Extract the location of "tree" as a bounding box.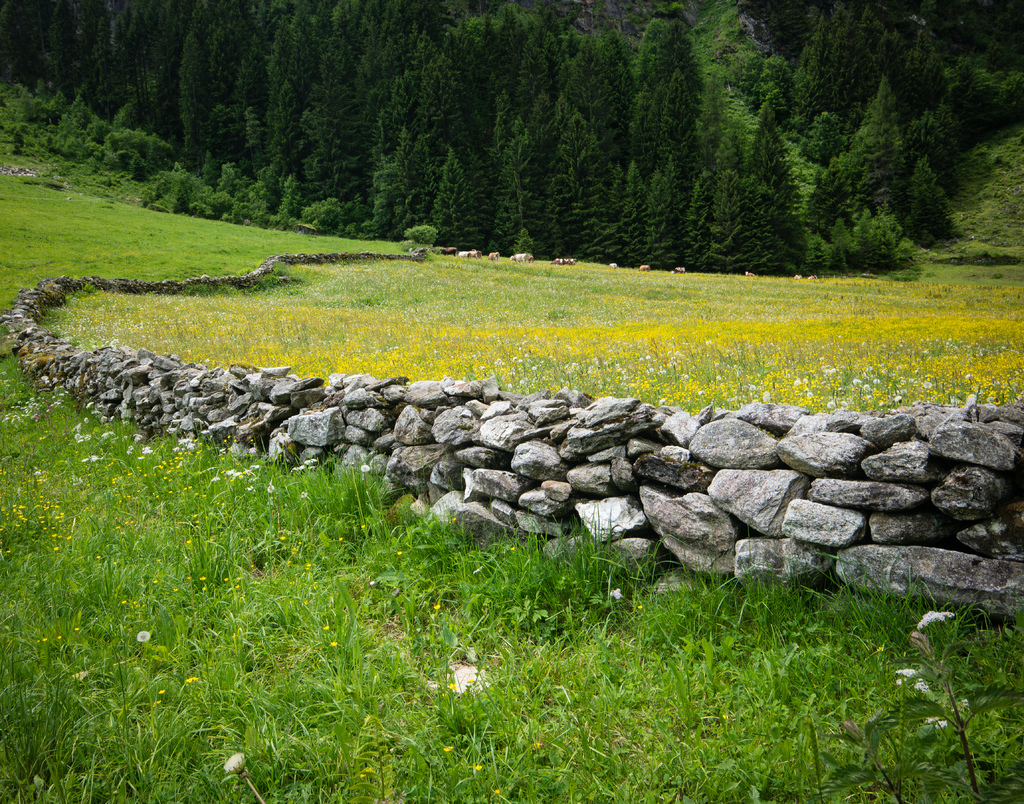
(x1=357, y1=120, x2=412, y2=250).
